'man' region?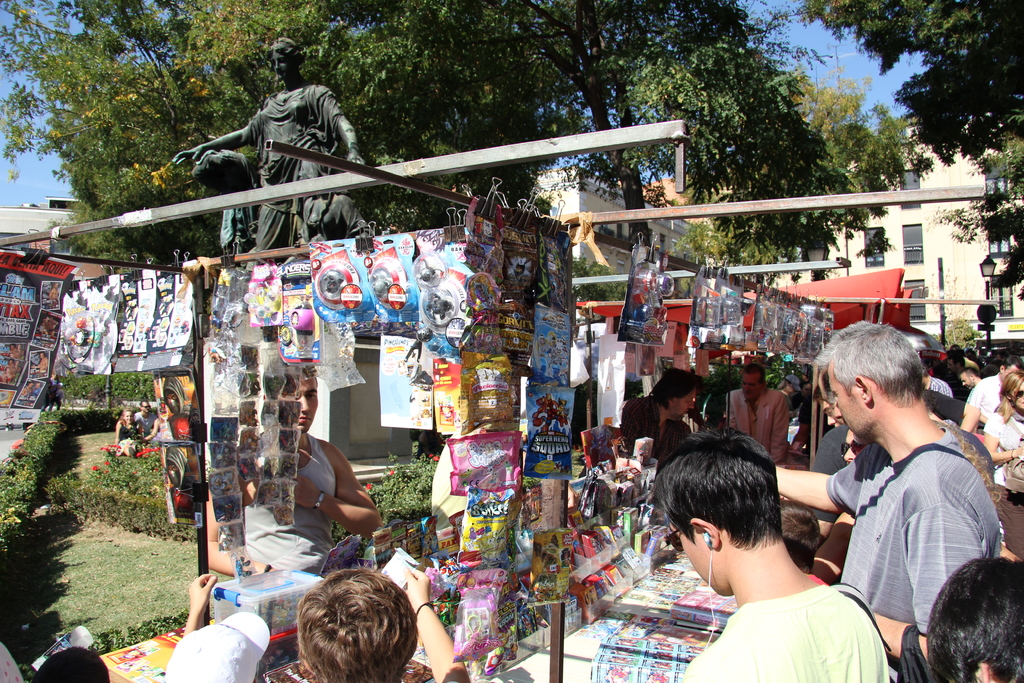
204/353/380/582
